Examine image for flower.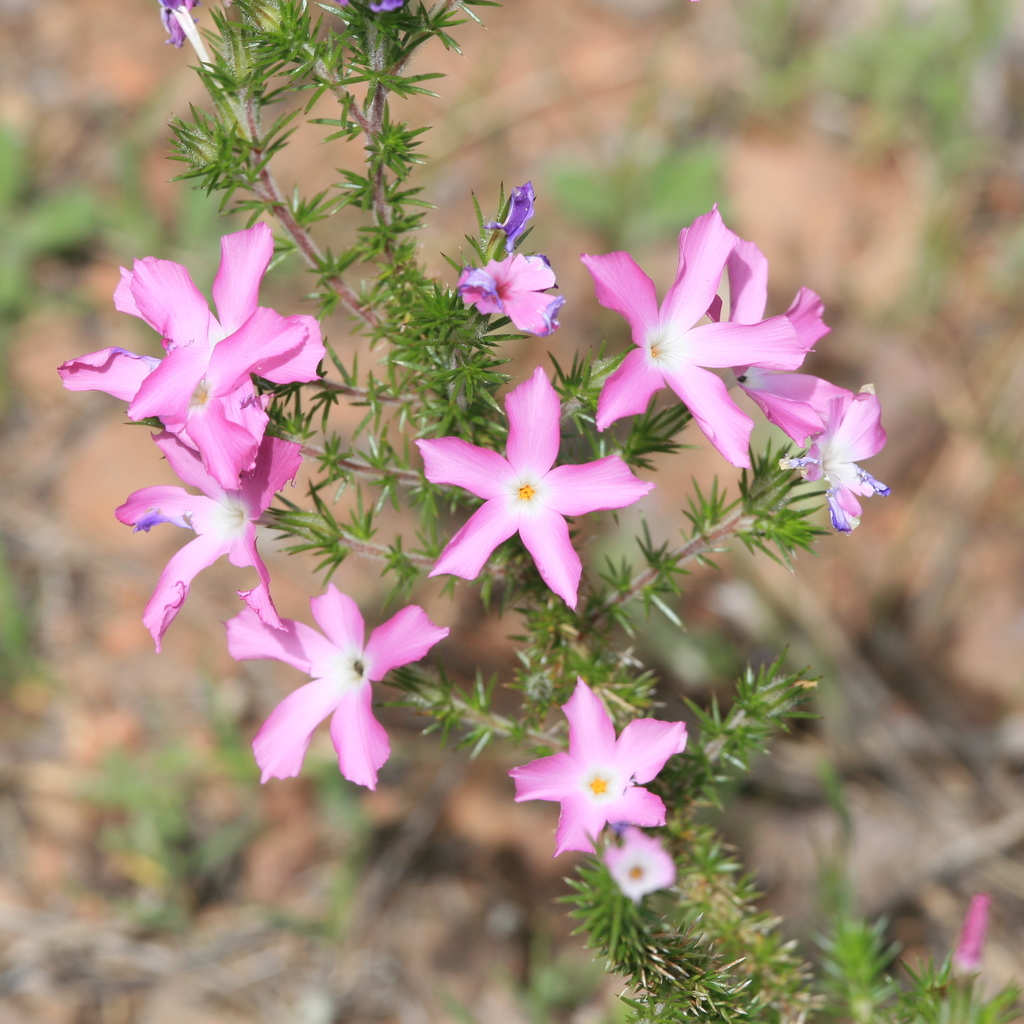
Examination result: (698,228,854,444).
